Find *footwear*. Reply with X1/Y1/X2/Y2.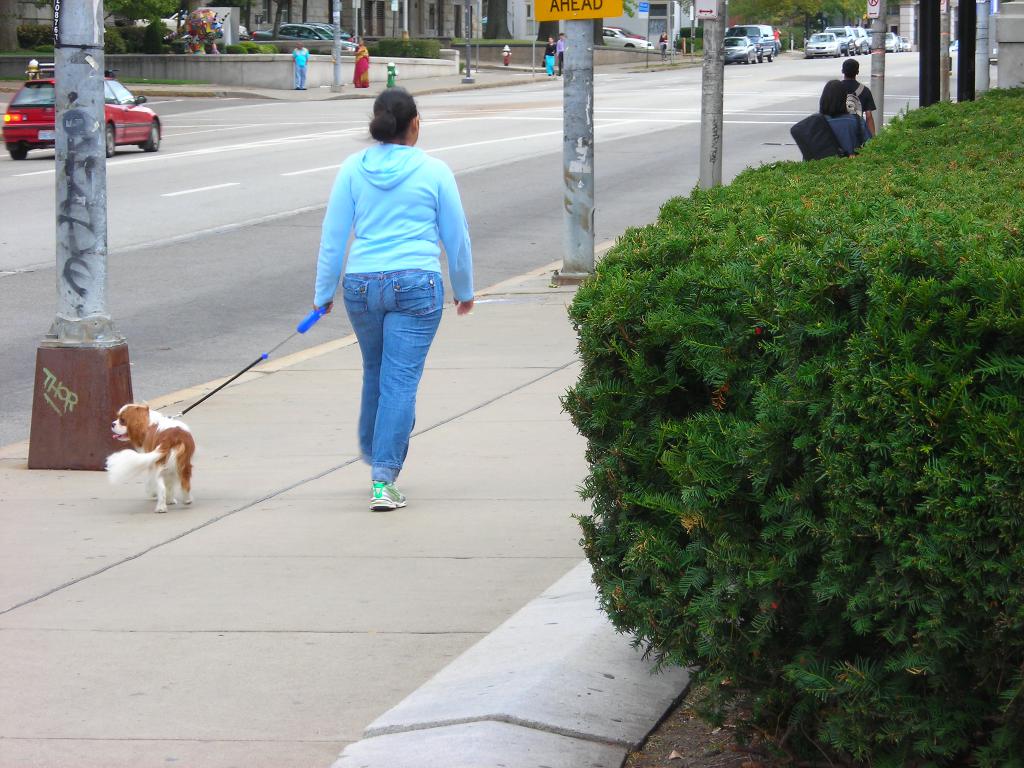
296/84/300/88.
